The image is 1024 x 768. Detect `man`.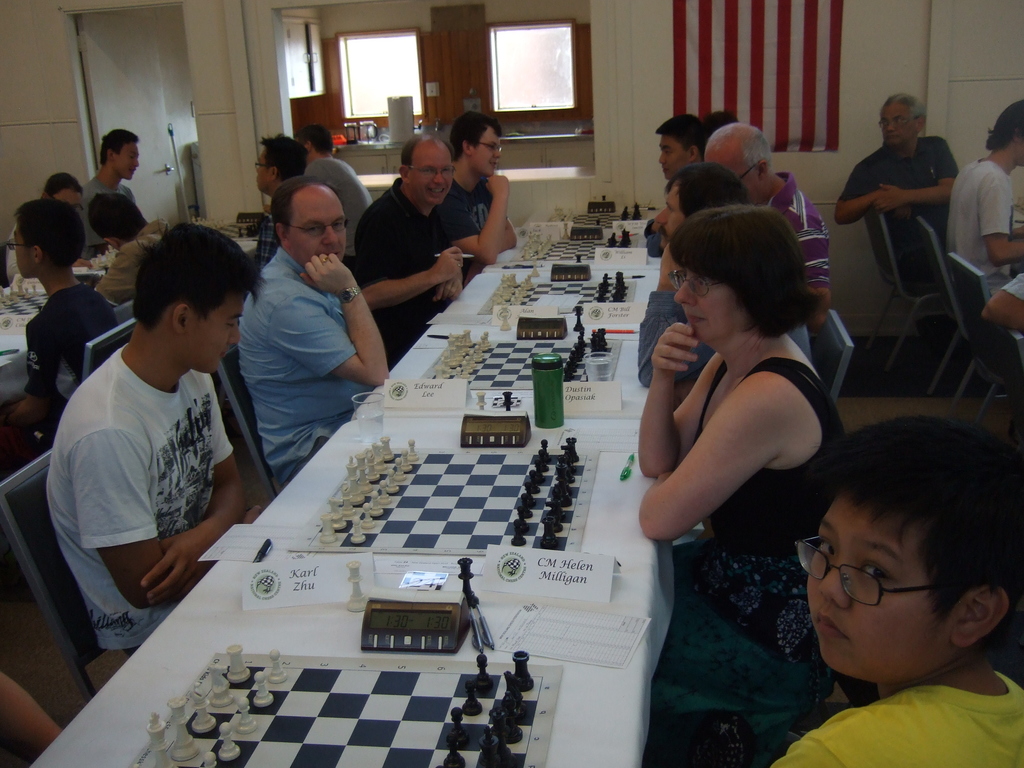
Detection: bbox=(237, 175, 395, 490).
